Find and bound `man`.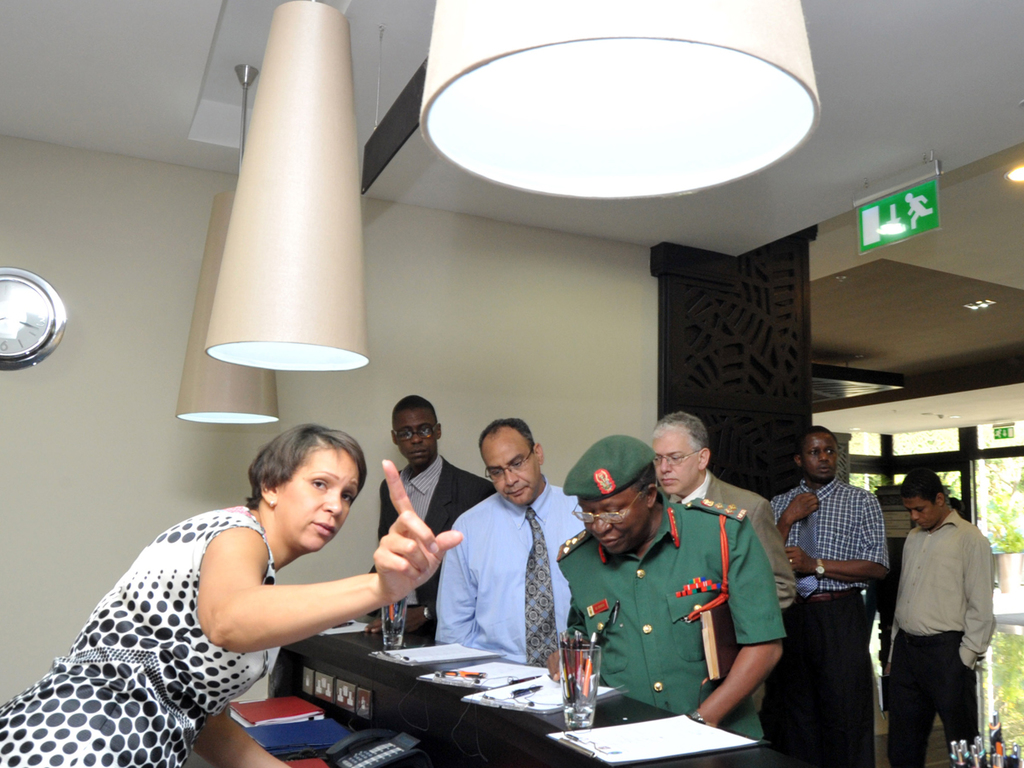
Bound: {"left": 773, "top": 426, "right": 892, "bottom": 767}.
